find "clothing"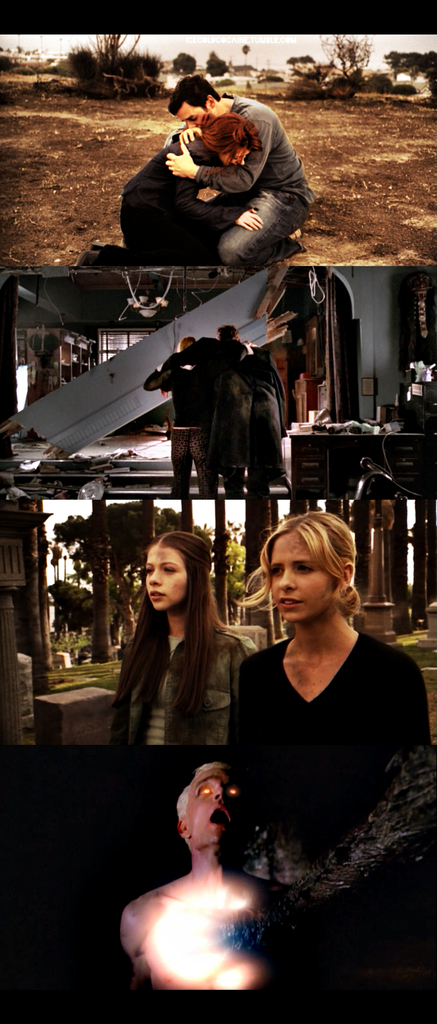
x1=235 y1=352 x2=291 y2=489
